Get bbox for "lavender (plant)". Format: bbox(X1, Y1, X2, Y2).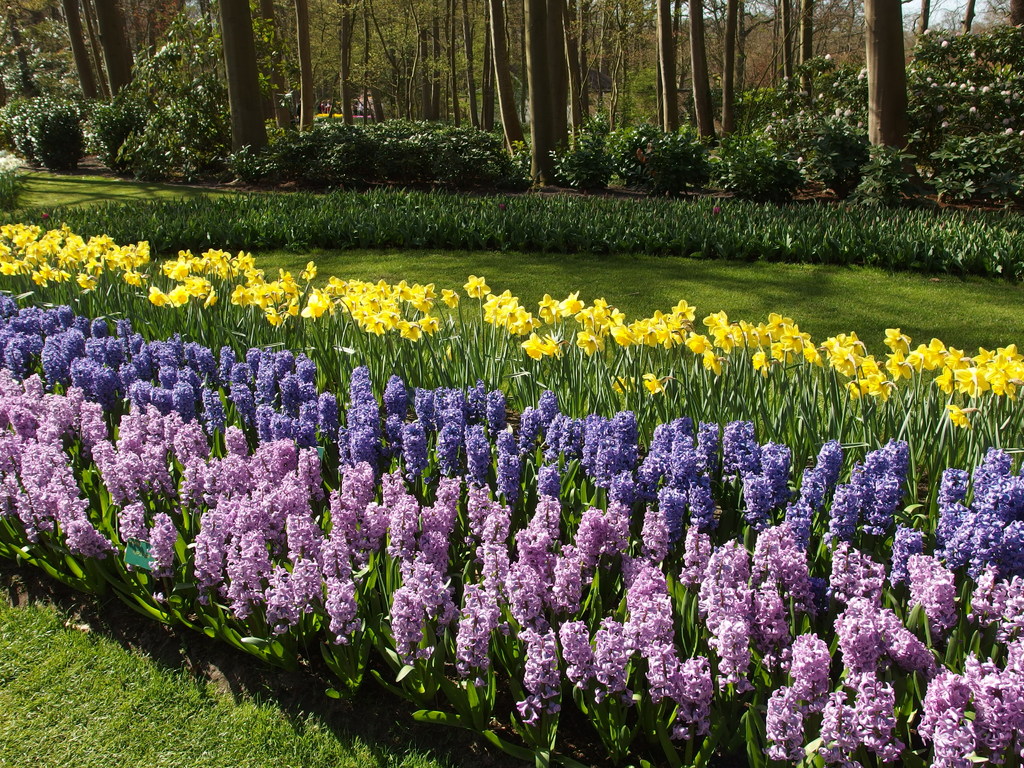
bbox(477, 540, 511, 592).
